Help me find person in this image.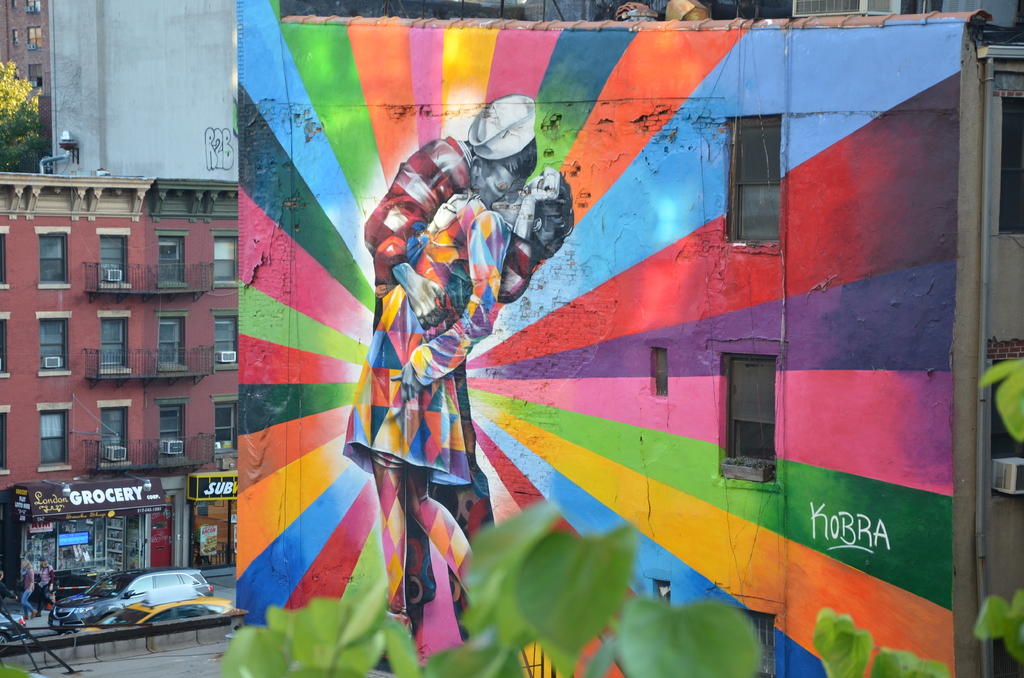
Found it: detection(19, 561, 38, 620).
